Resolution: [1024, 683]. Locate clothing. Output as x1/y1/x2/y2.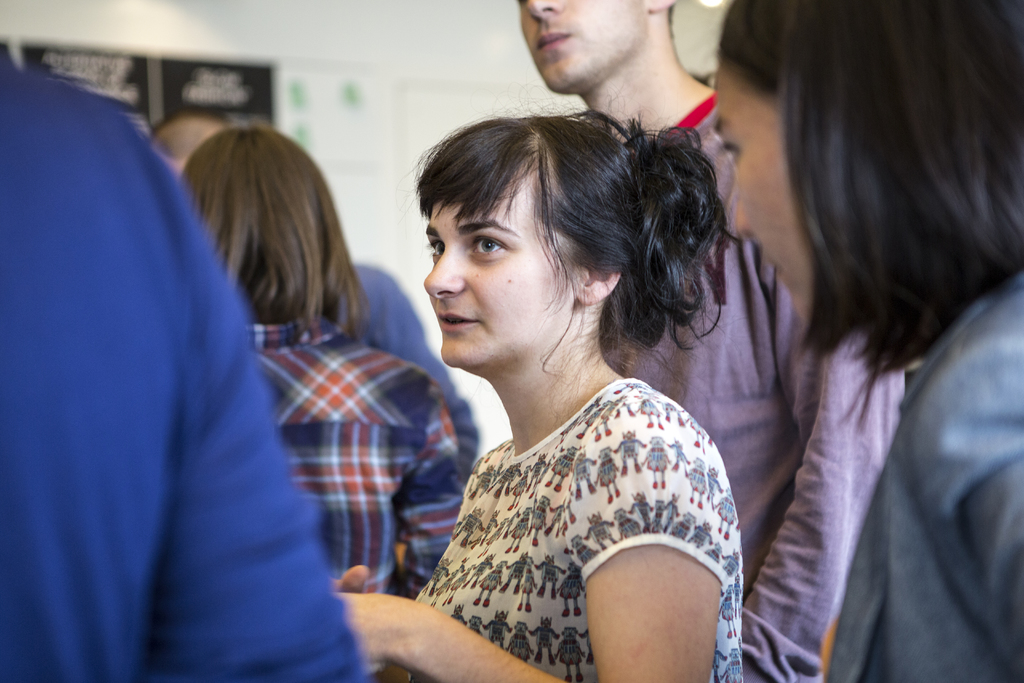
246/304/471/604.
